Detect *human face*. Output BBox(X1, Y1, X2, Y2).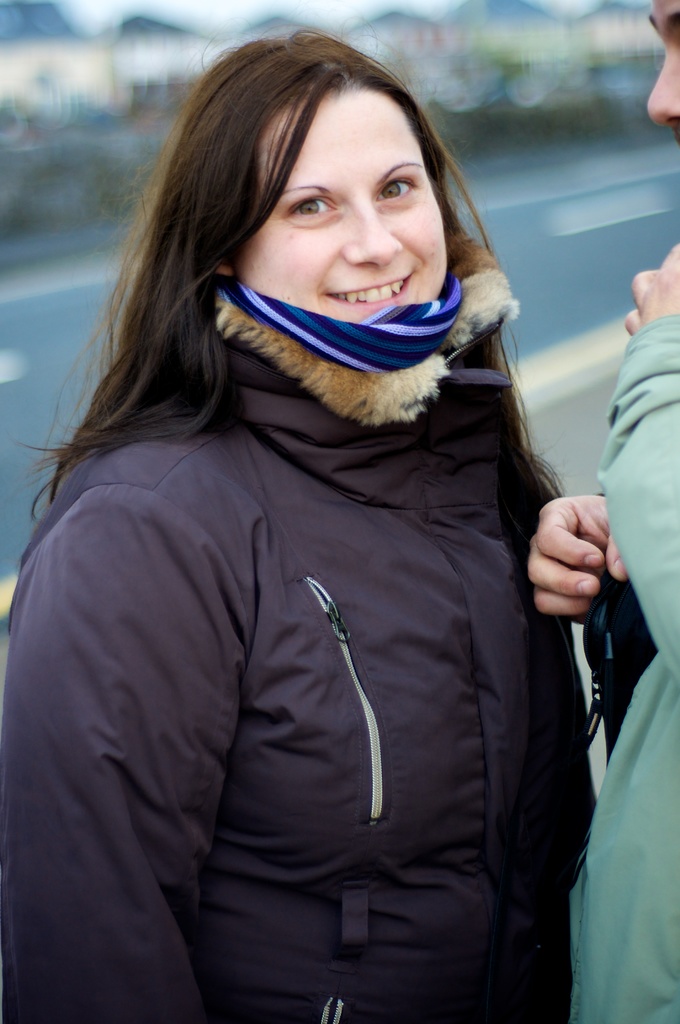
BBox(640, 0, 679, 173).
